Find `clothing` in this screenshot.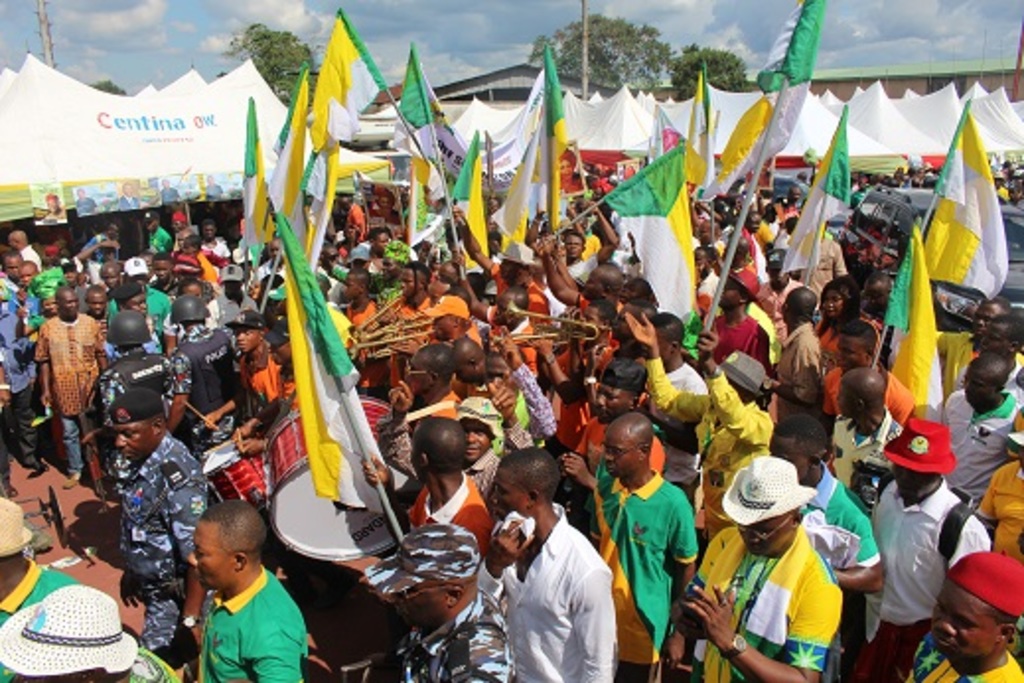
The bounding box for `clothing` is (x1=470, y1=420, x2=531, y2=503).
